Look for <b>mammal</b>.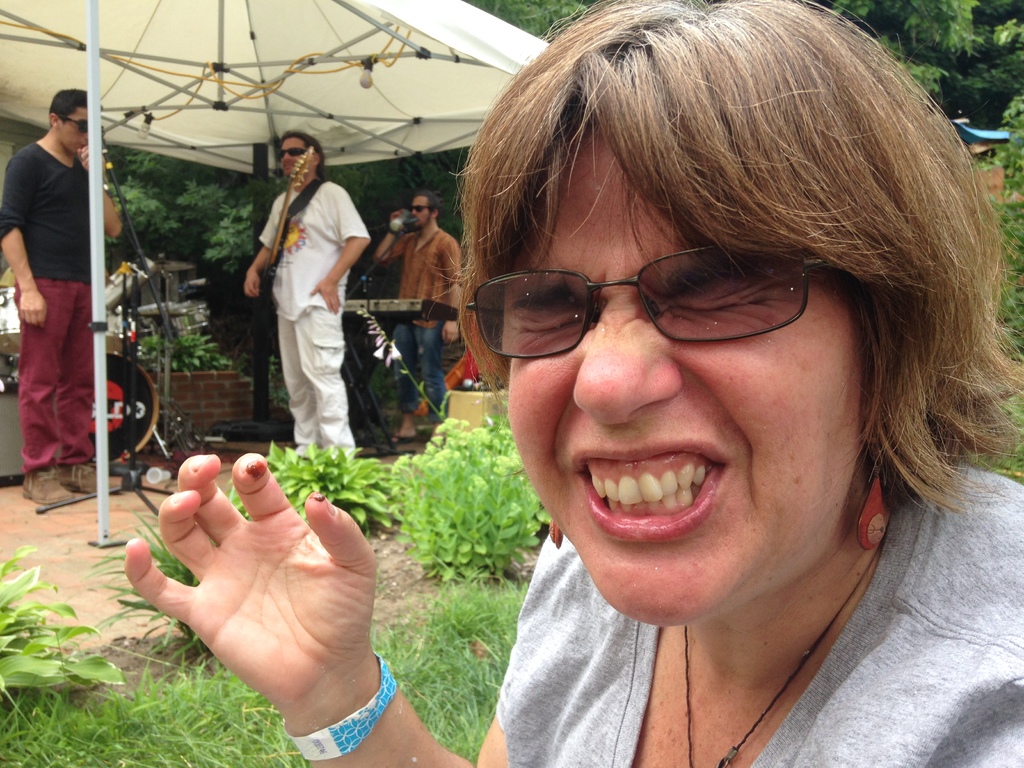
Found: x1=367 y1=188 x2=470 y2=440.
